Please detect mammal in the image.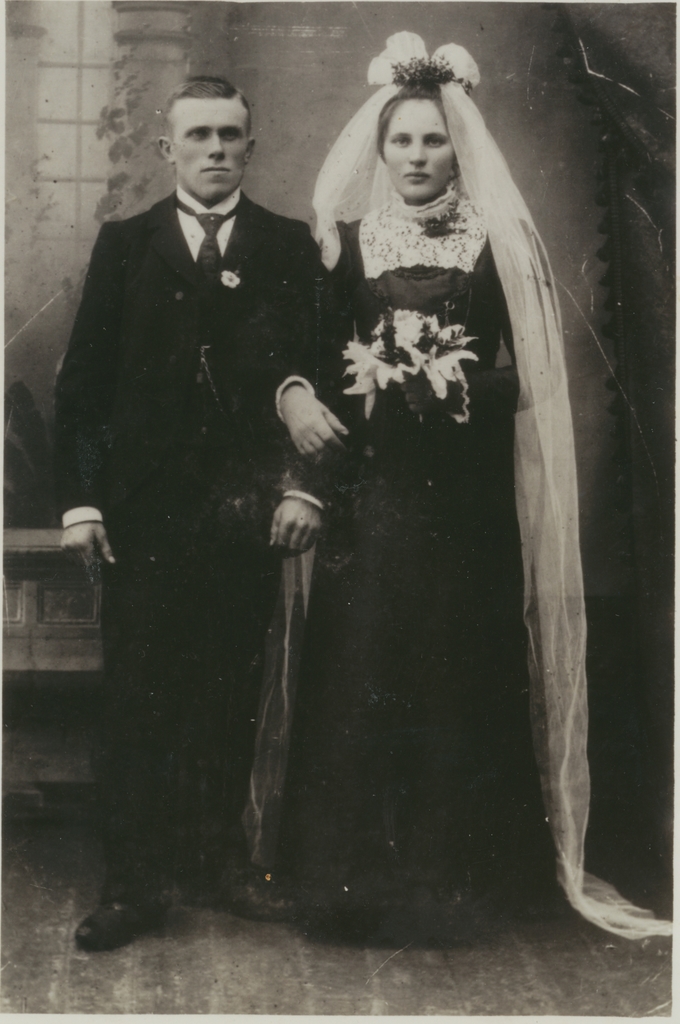
crop(82, 72, 413, 892).
